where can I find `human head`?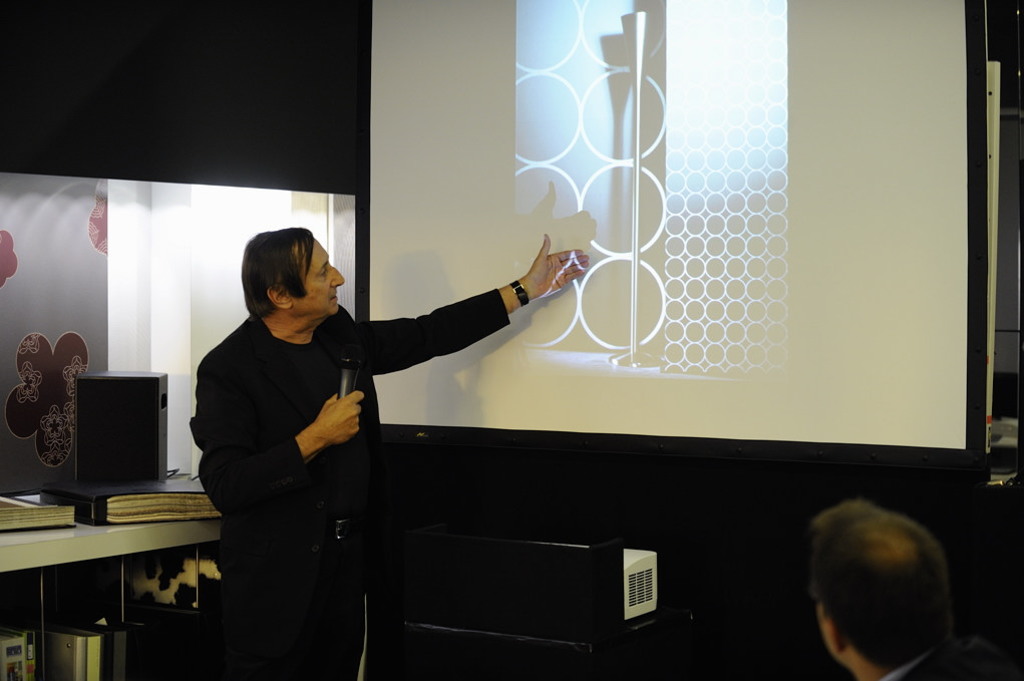
You can find it at <box>241,224,347,317</box>.
